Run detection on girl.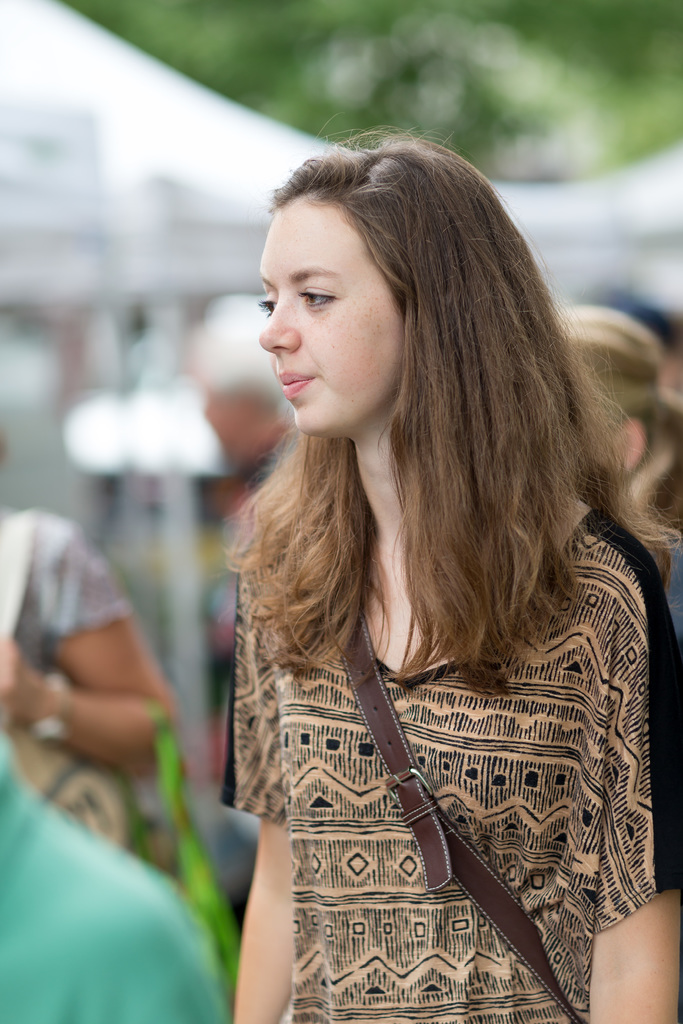
Result: x1=223 y1=129 x2=682 y2=1023.
